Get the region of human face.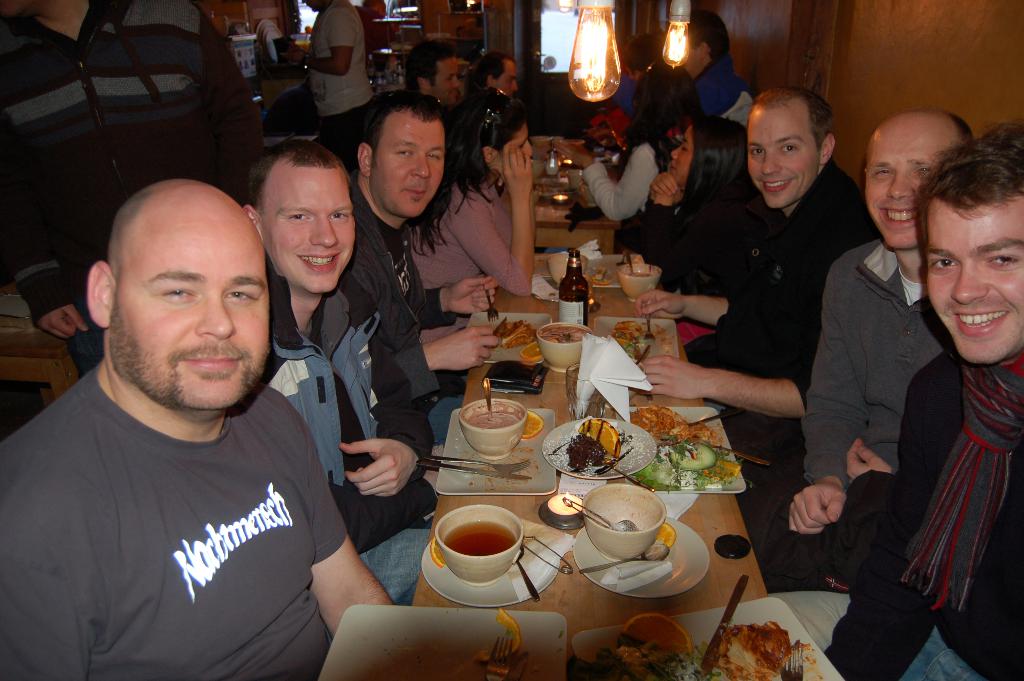
select_region(492, 120, 535, 168).
